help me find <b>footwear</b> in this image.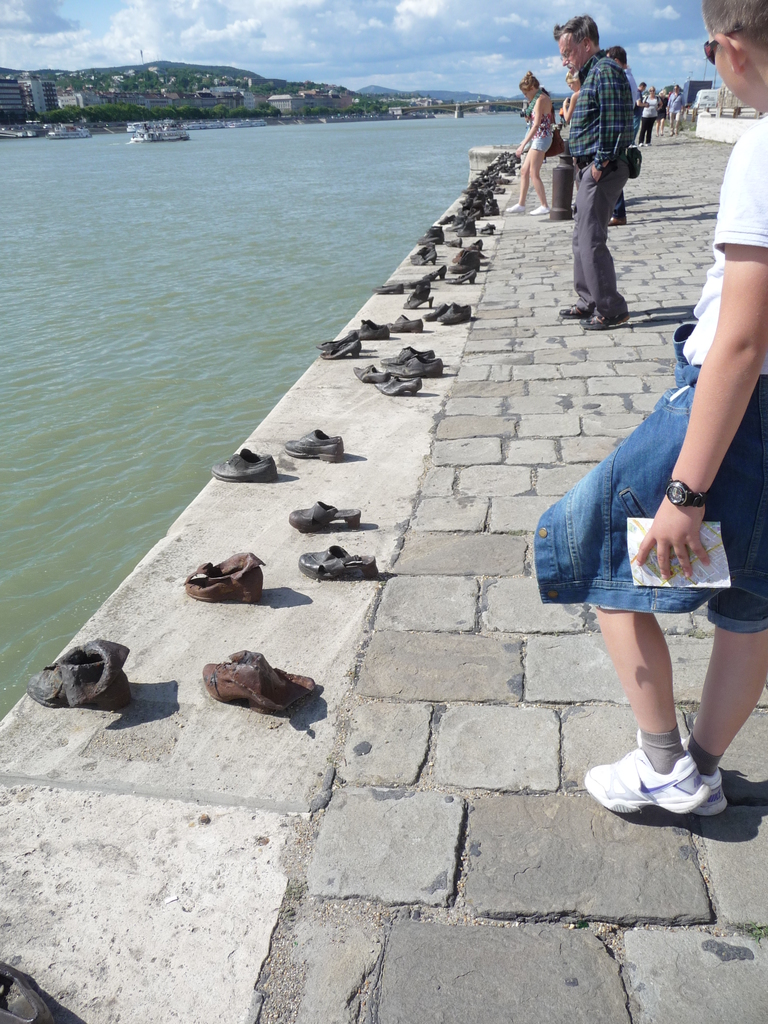
Found it: bbox(584, 742, 706, 810).
